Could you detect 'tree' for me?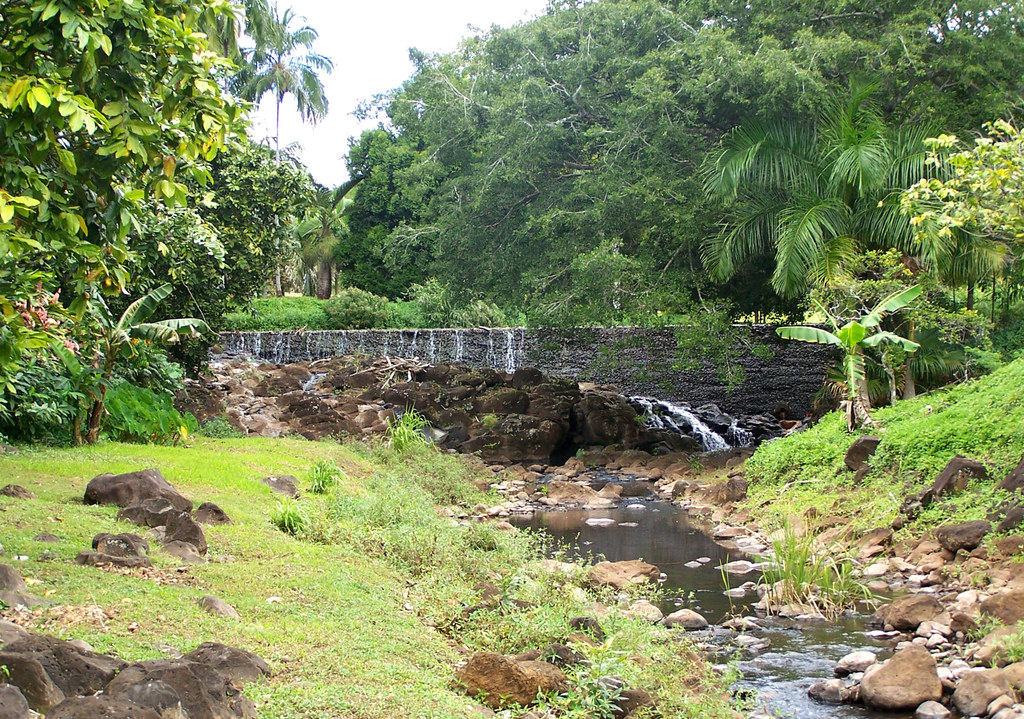
Detection result: select_region(621, 16, 764, 226).
